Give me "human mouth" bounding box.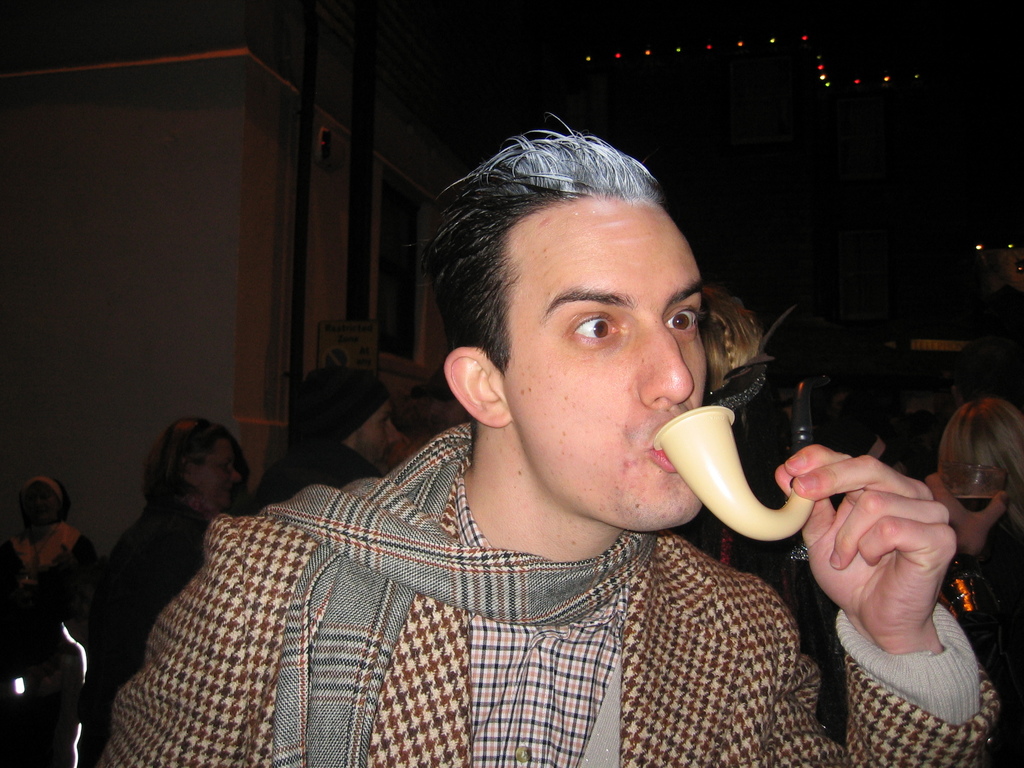
(left=650, top=429, right=678, bottom=475).
